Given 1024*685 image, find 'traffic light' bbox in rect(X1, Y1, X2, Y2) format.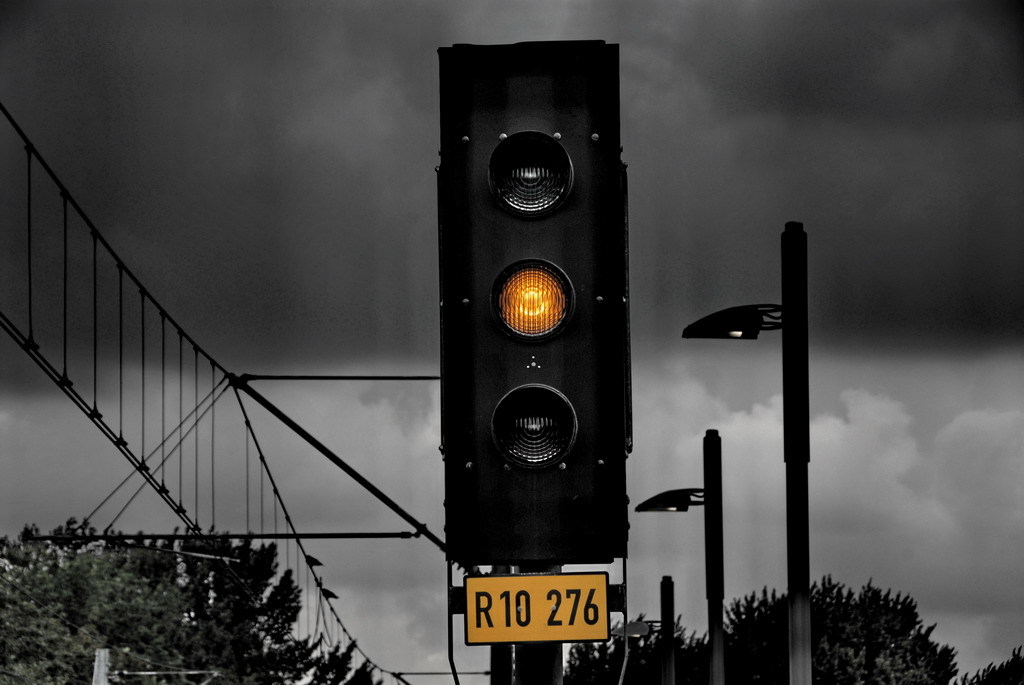
rect(432, 39, 634, 576).
